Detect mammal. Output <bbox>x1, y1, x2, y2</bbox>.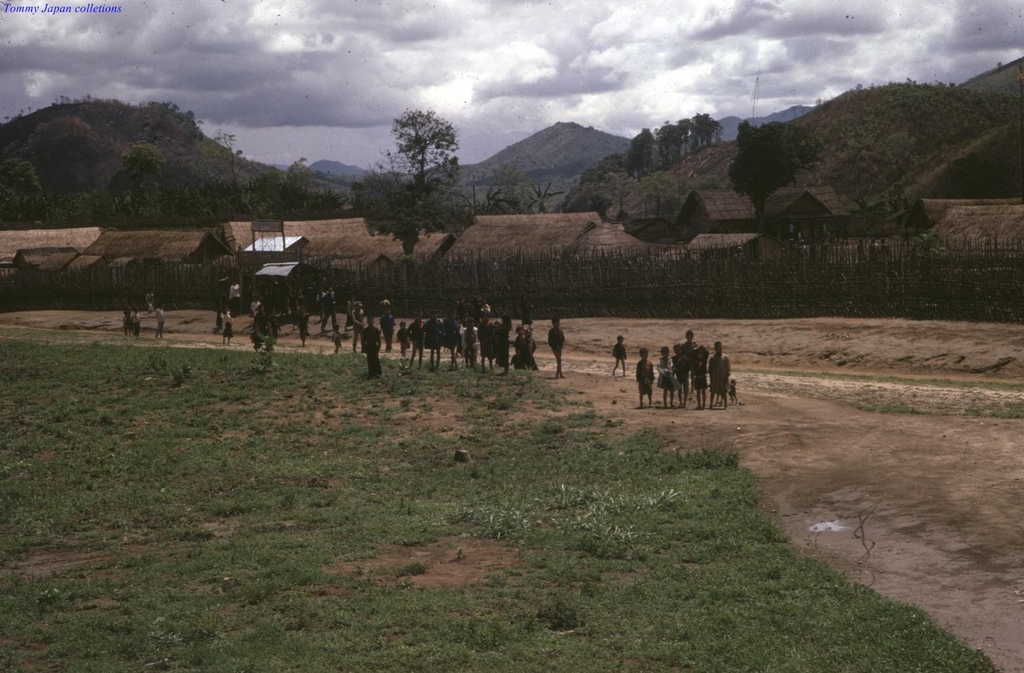
<bbox>144, 293, 157, 312</bbox>.
